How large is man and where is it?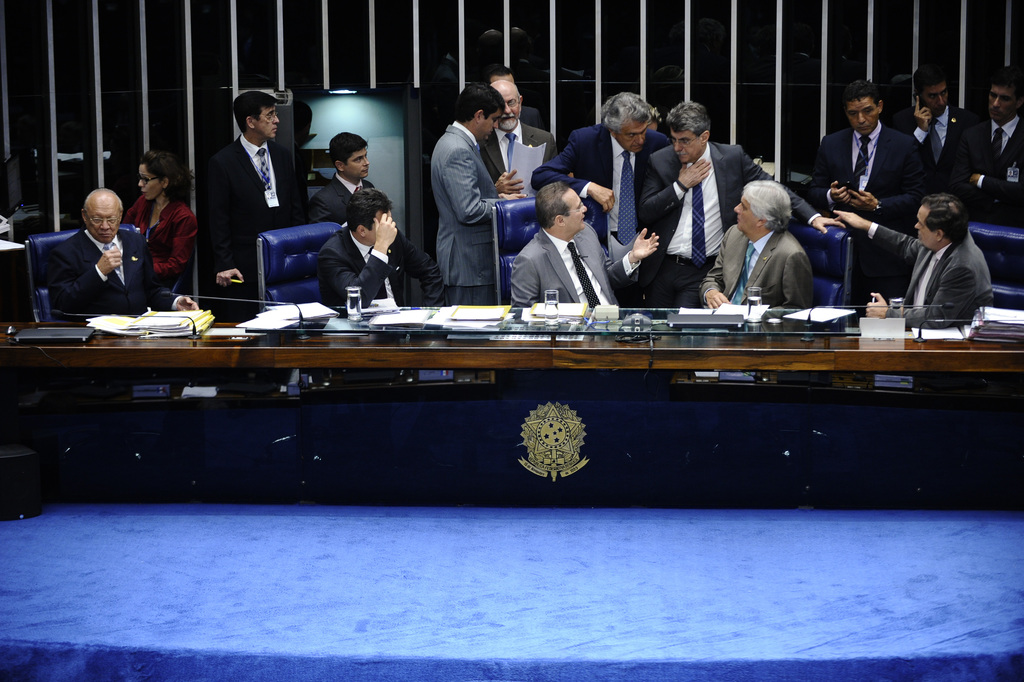
Bounding box: <bbox>530, 91, 674, 306</bbox>.
